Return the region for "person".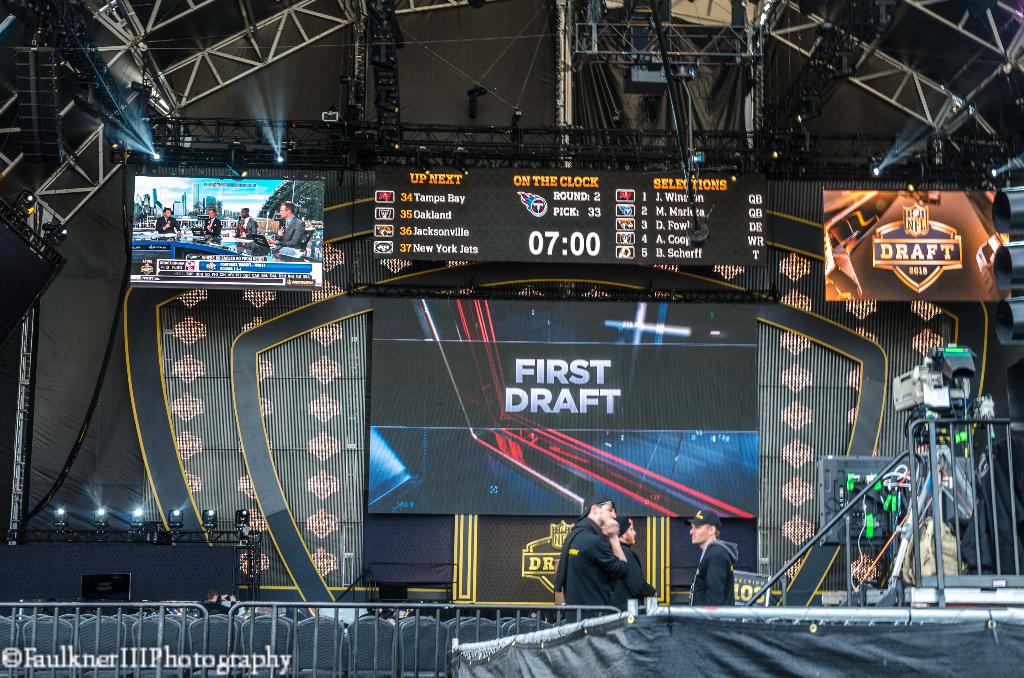
crop(614, 513, 652, 609).
